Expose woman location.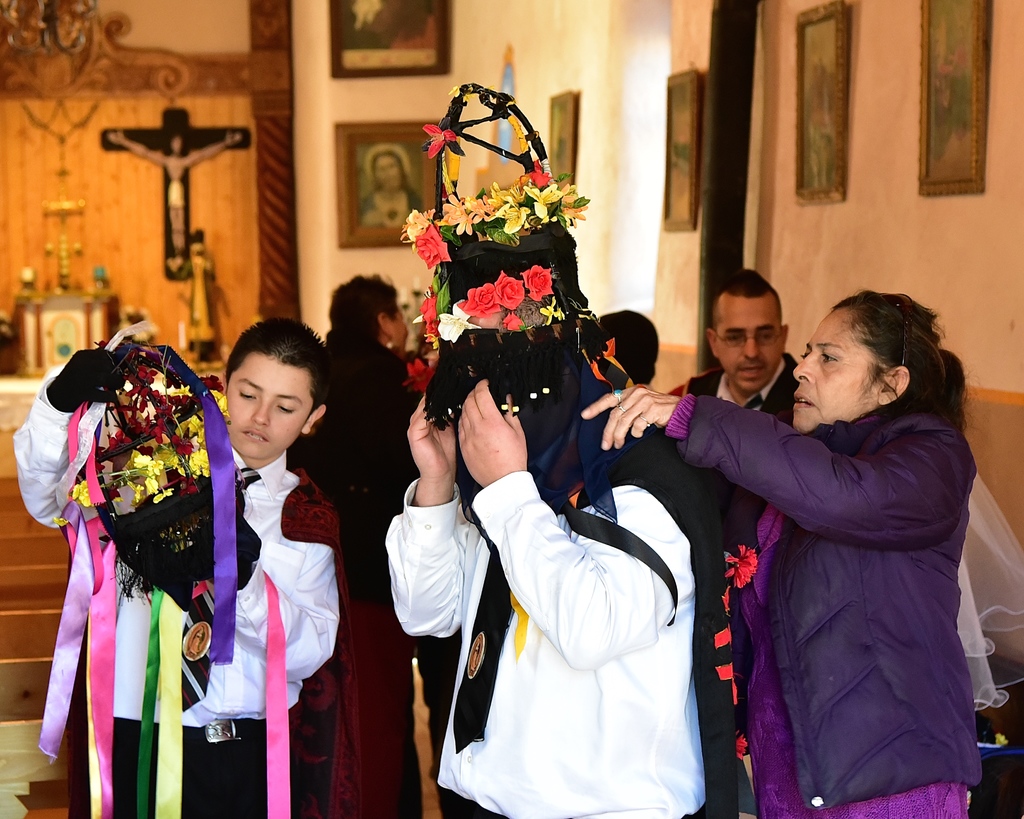
Exposed at detection(701, 272, 988, 818).
